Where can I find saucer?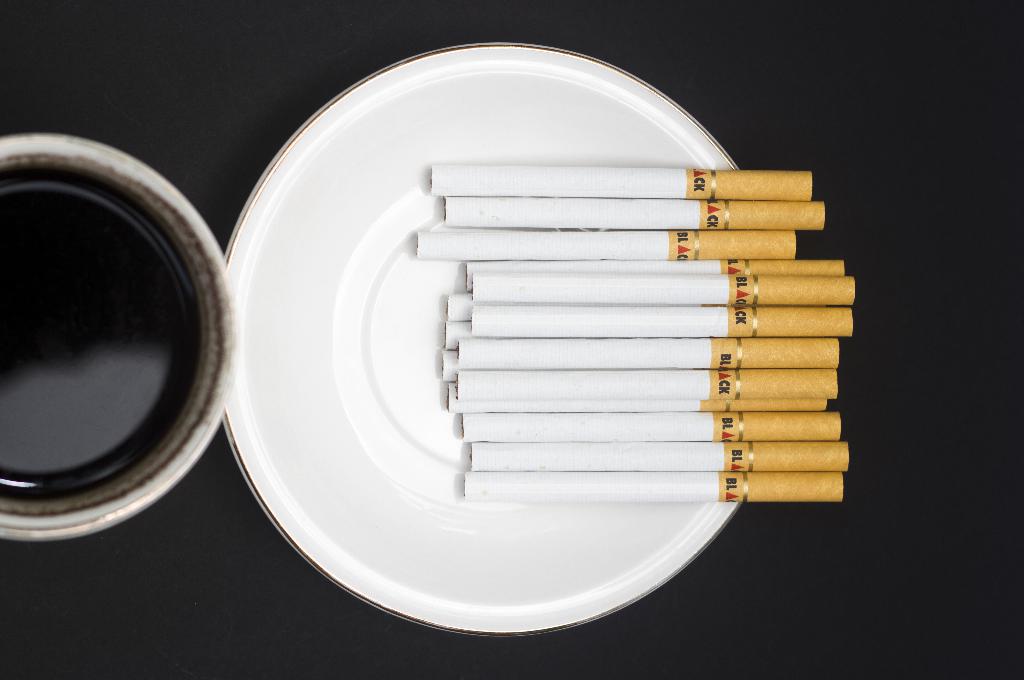
You can find it at crop(217, 41, 758, 638).
